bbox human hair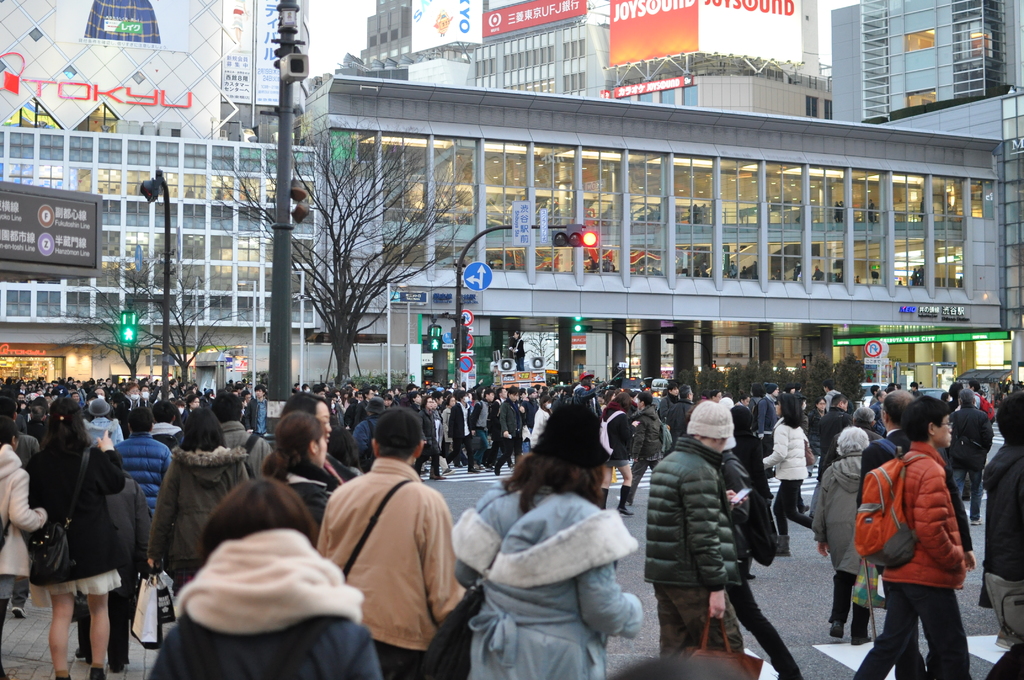
pyautogui.locateOnScreen(970, 380, 982, 391)
